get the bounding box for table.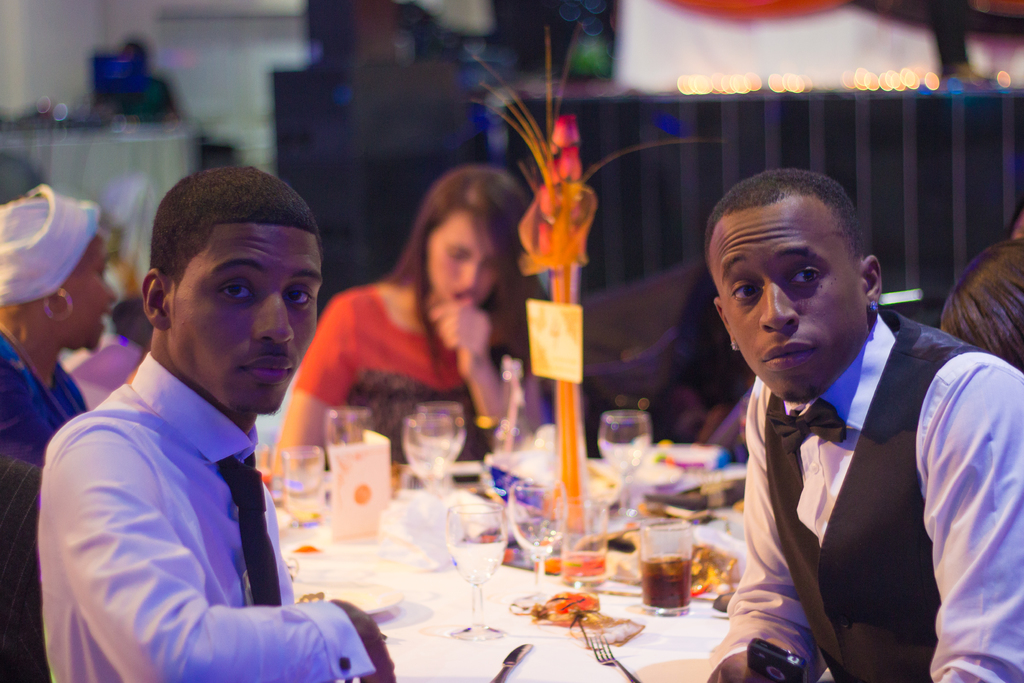
<bbox>271, 445, 829, 666</bbox>.
